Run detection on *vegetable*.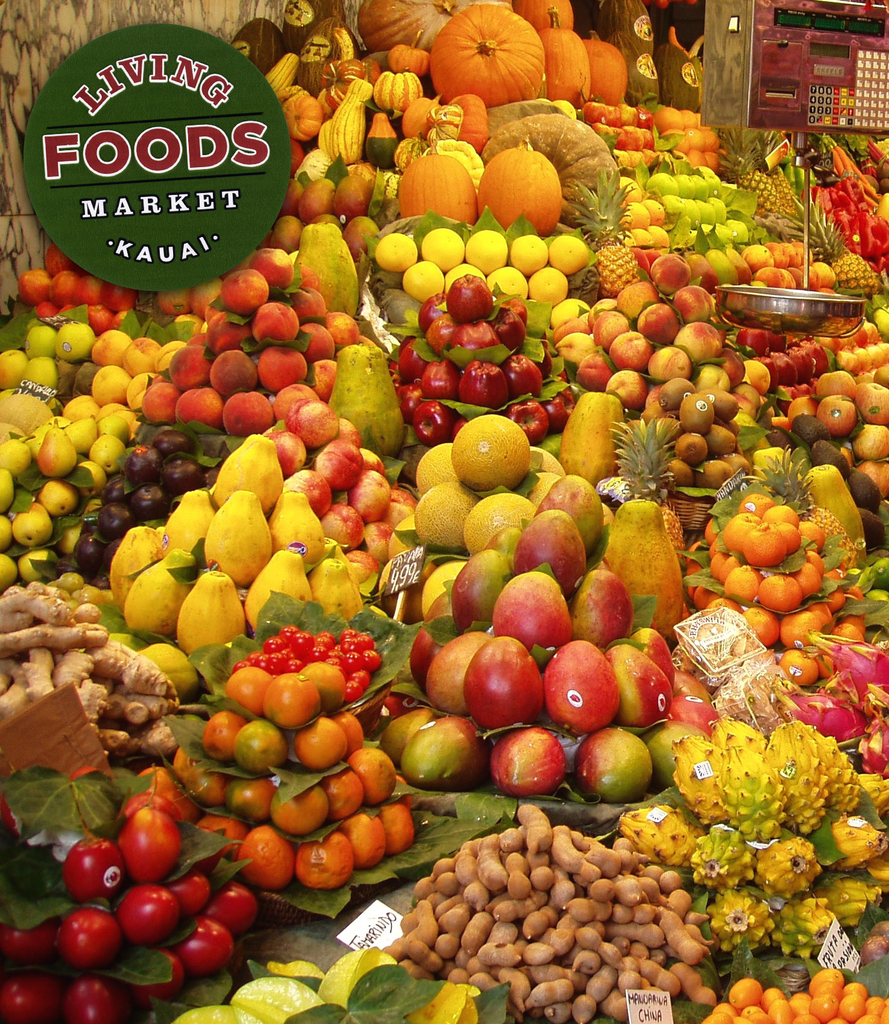
Result: BBox(410, 131, 479, 228).
